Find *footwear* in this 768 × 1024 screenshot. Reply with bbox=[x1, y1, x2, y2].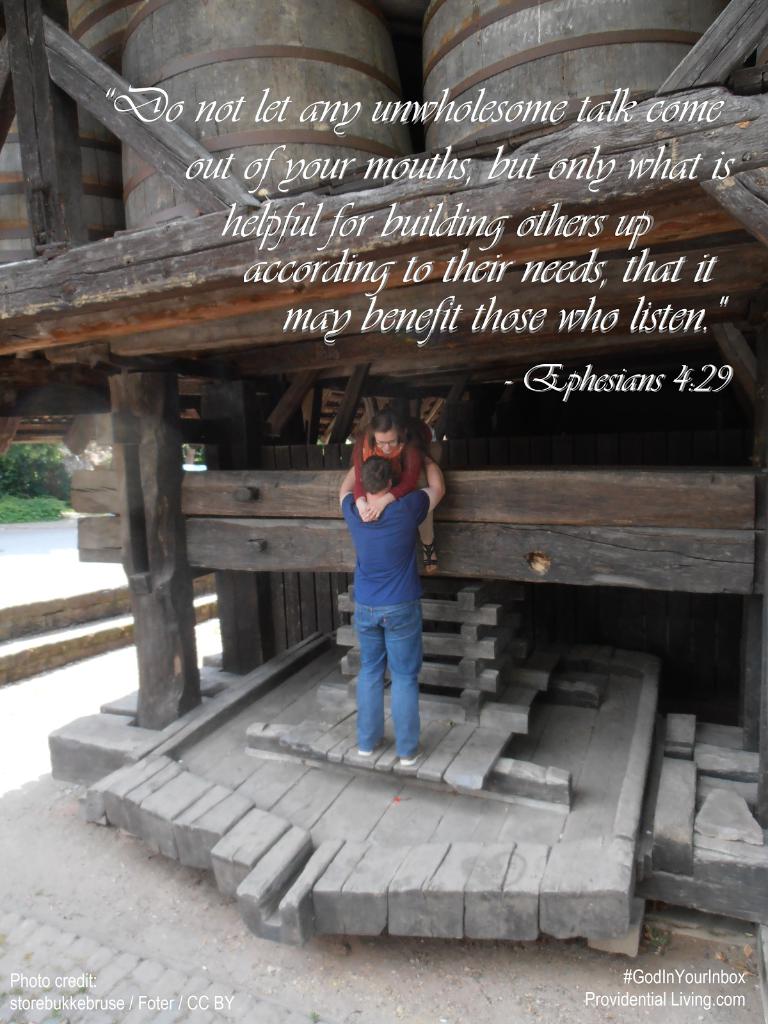
bbox=[395, 751, 420, 769].
